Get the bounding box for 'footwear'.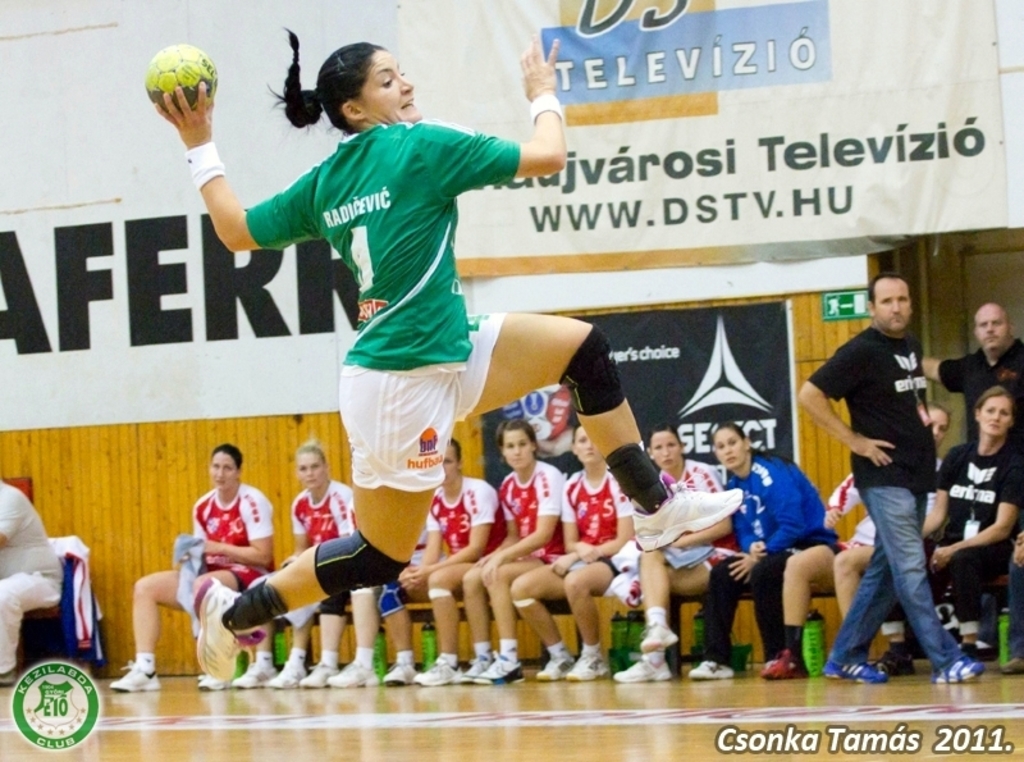
box(931, 652, 983, 684).
